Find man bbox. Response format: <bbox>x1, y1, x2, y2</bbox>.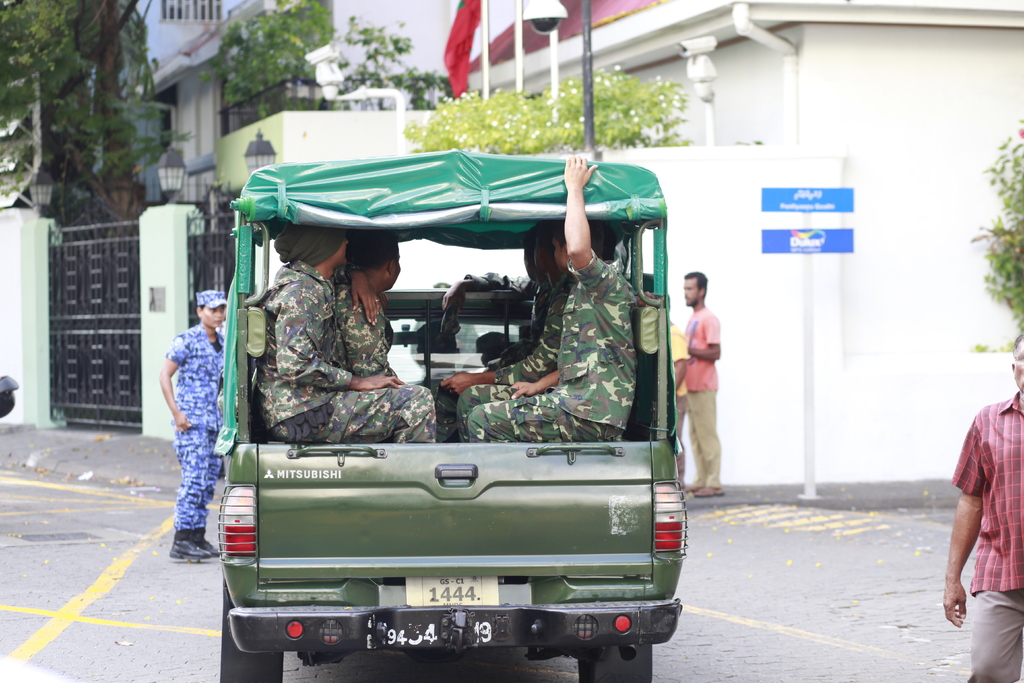
<bbox>319, 228, 401, 379</bbox>.
